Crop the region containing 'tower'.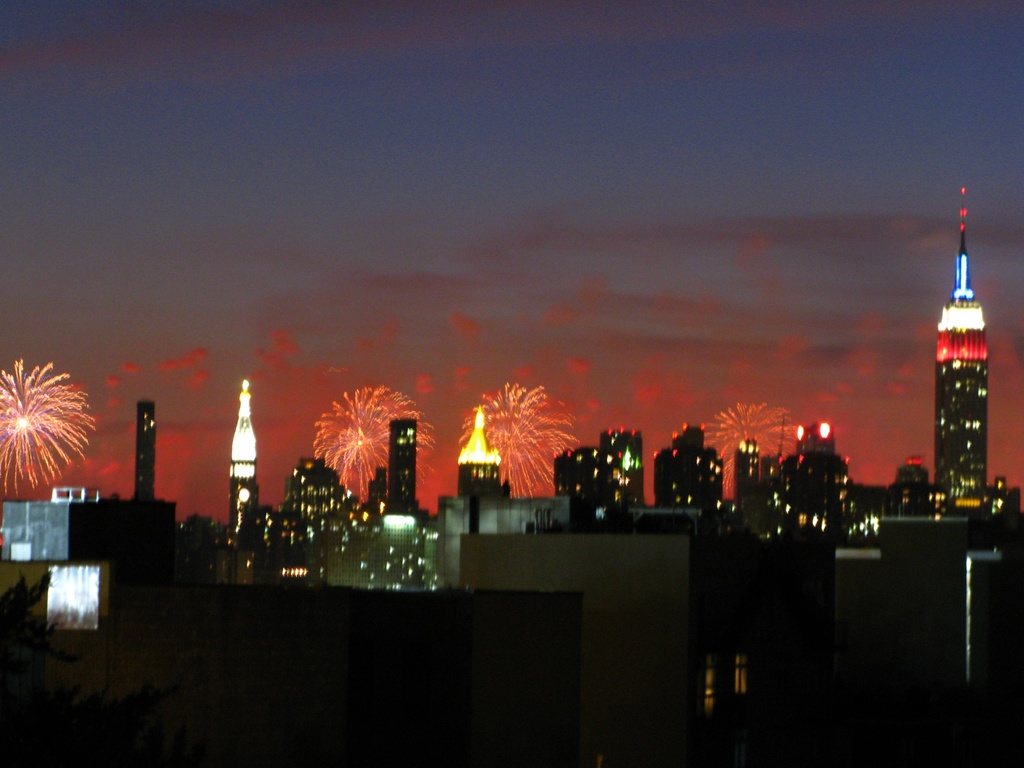
Crop region: 934/182/987/500.
